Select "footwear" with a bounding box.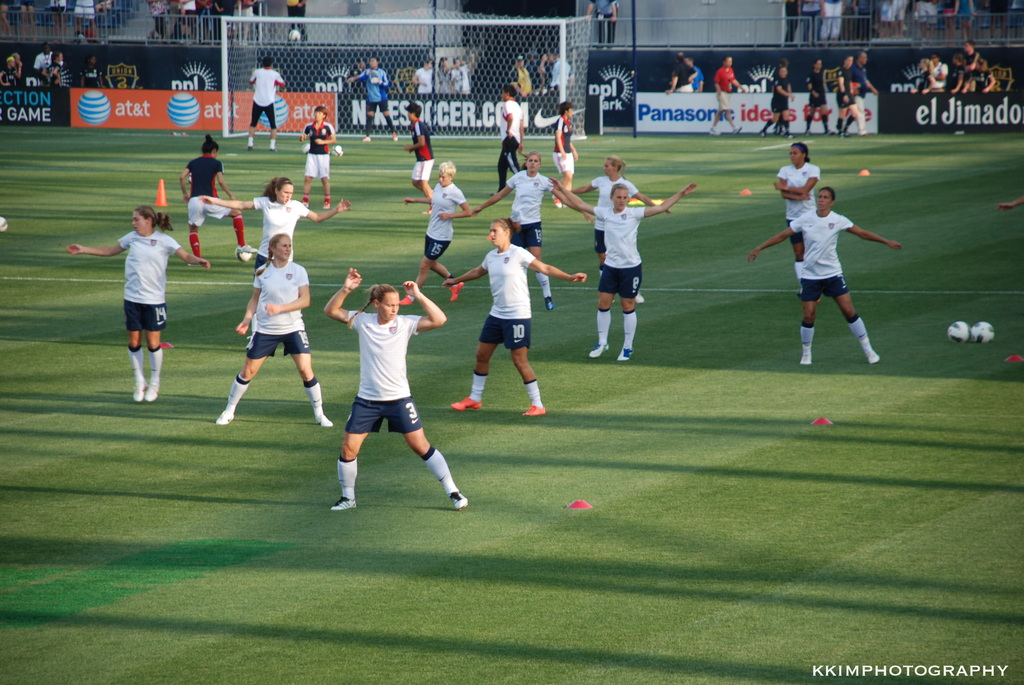
[588,342,607,358].
